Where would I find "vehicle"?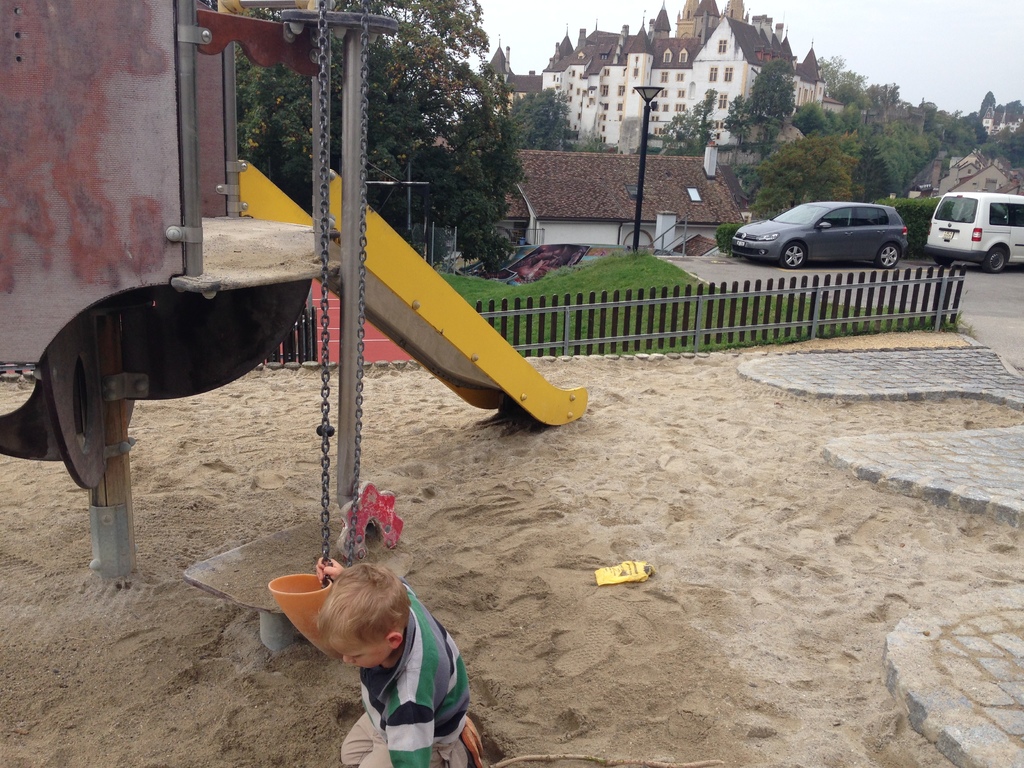
At 924,189,1023,276.
